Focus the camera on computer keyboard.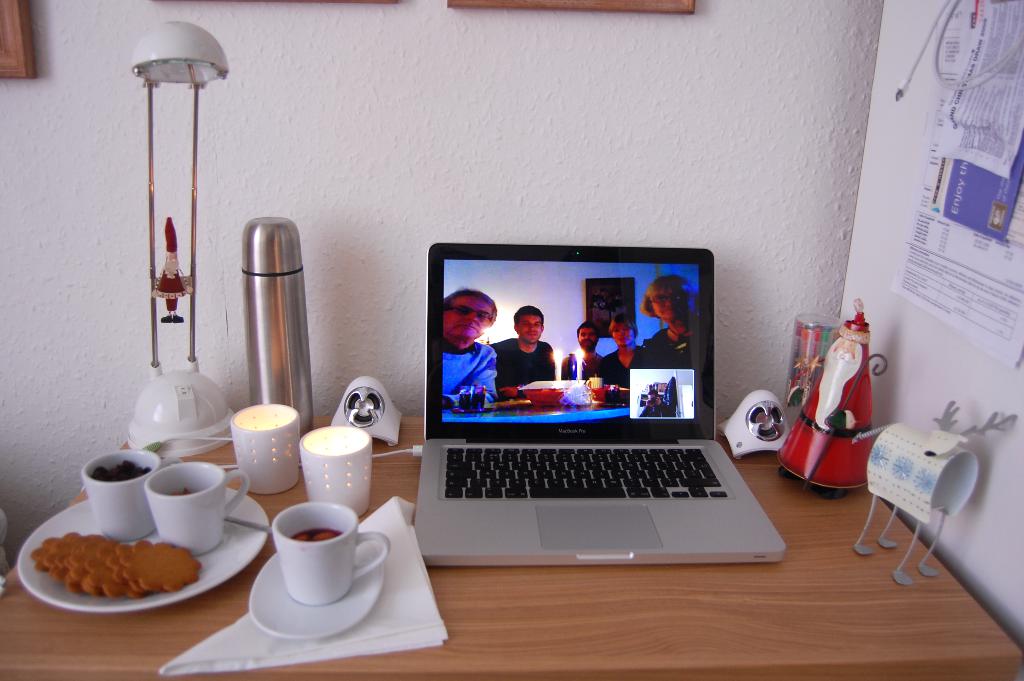
Focus region: region(444, 445, 729, 499).
